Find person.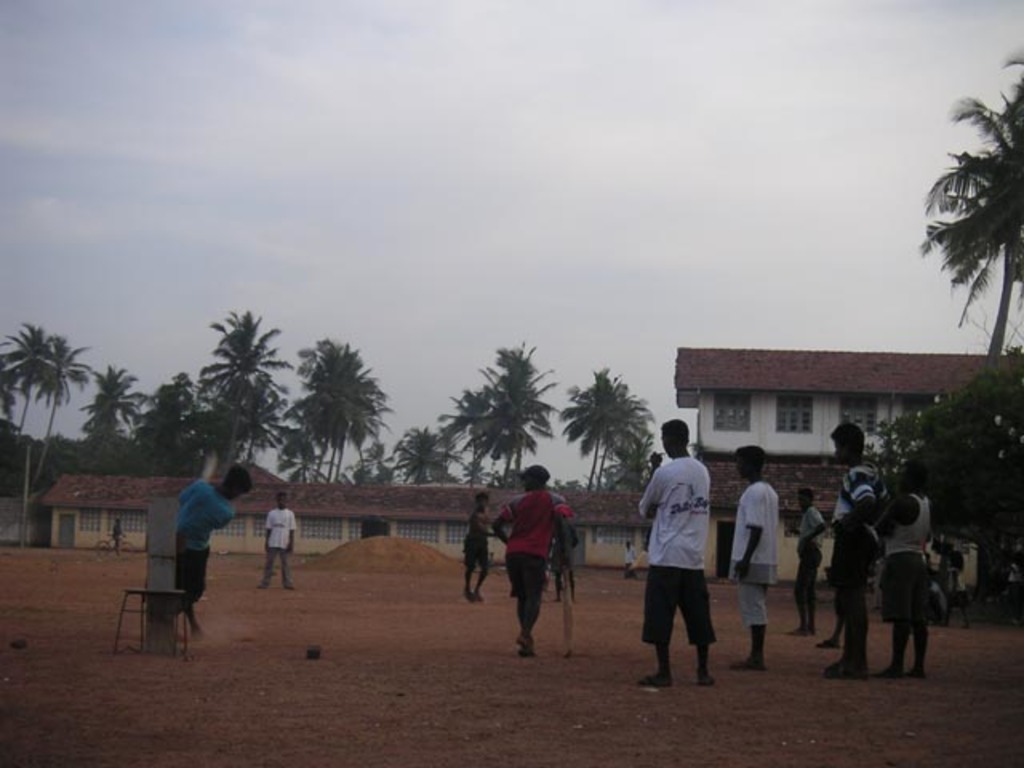
l=792, t=472, r=824, b=635.
